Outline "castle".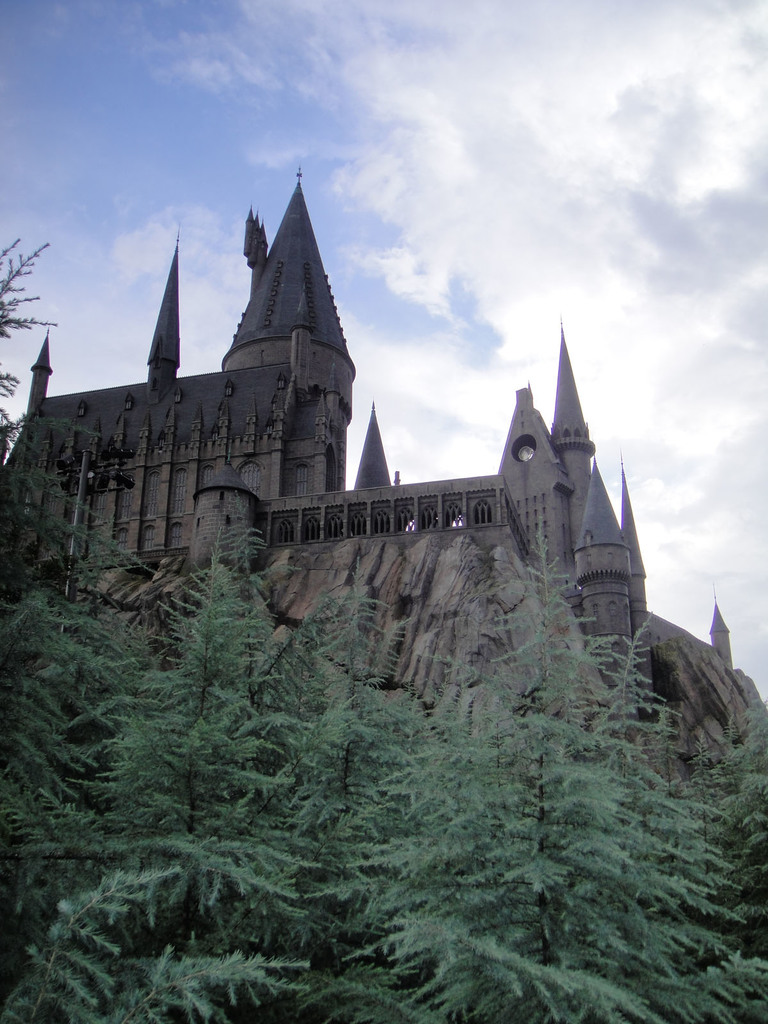
Outline: locate(0, 166, 762, 802).
